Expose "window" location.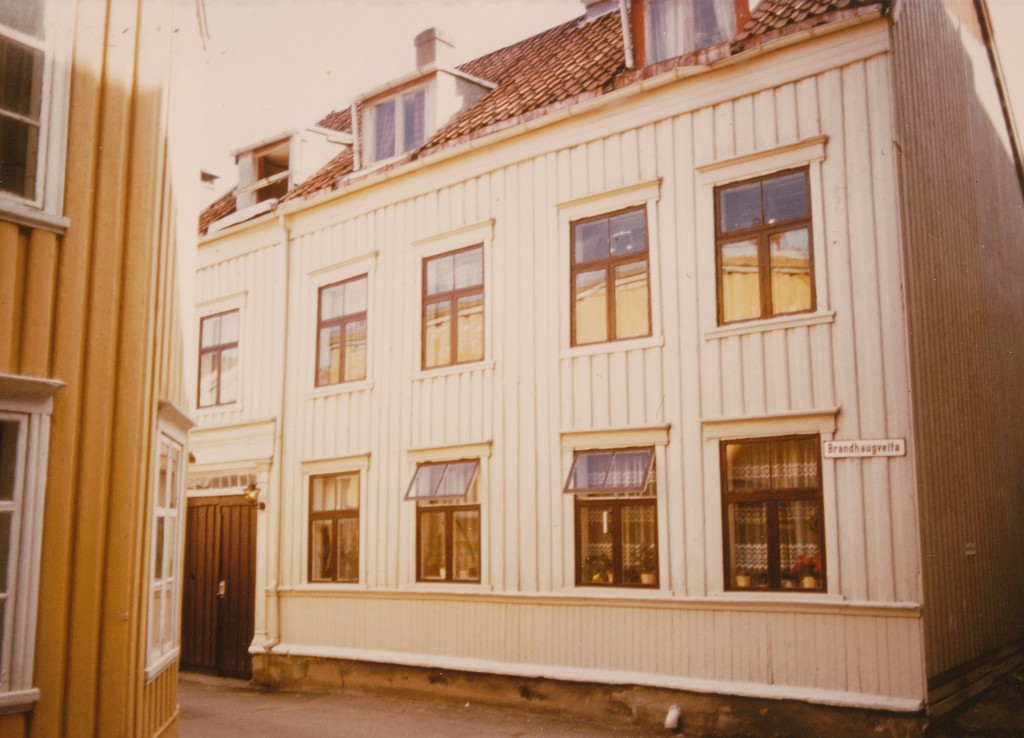
Exposed at bbox=(0, 26, 72, 241).
